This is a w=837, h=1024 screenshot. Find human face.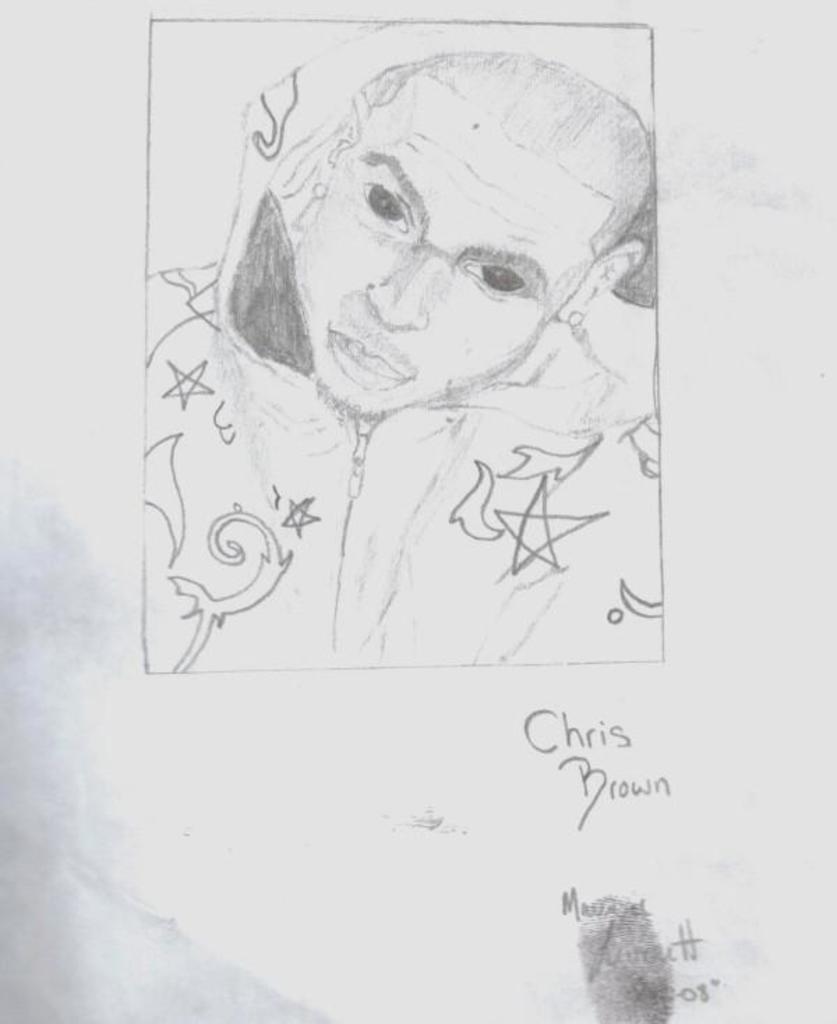
Bounding box: bbox(292, 73, 612, 414).
